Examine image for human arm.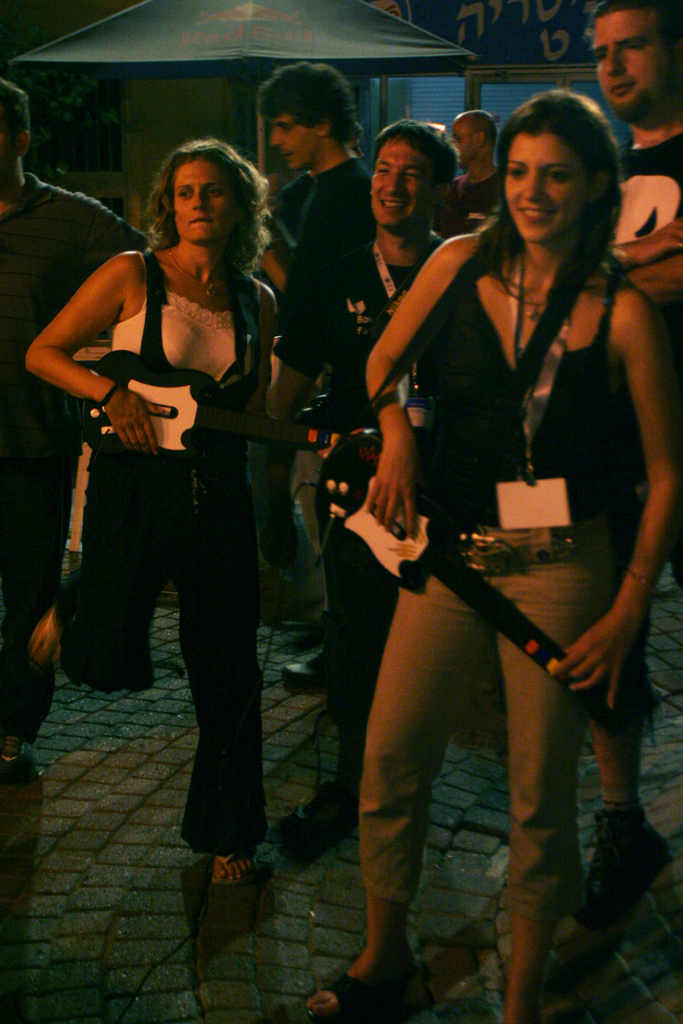
Examination result: {"x1": 539, "y1": 287, "x2": 682, "y2": 712}.
